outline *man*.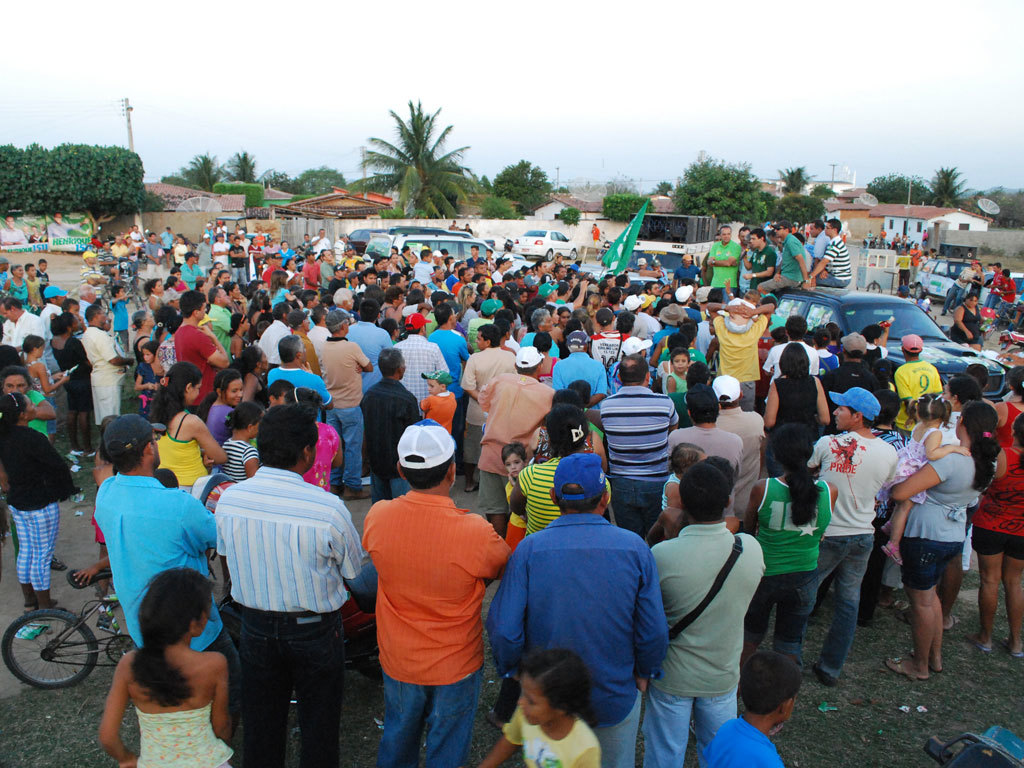
Outline: [x1=534, y1=280, x2=589, y2=311].
